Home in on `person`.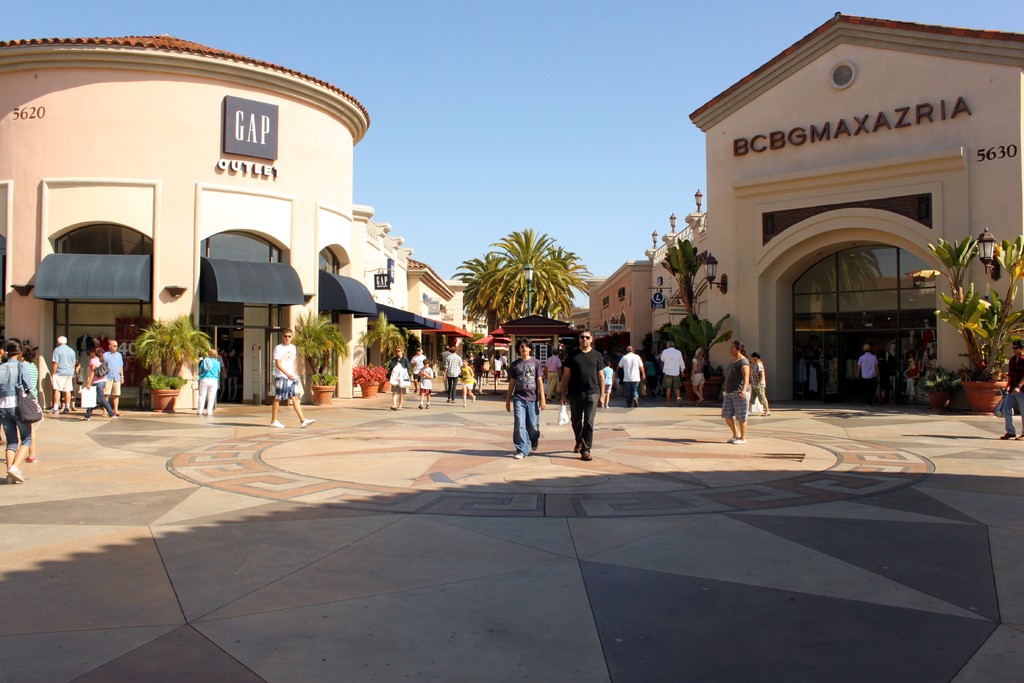
Homed in at x1=721, y1=338, x2=760, y2=443.
